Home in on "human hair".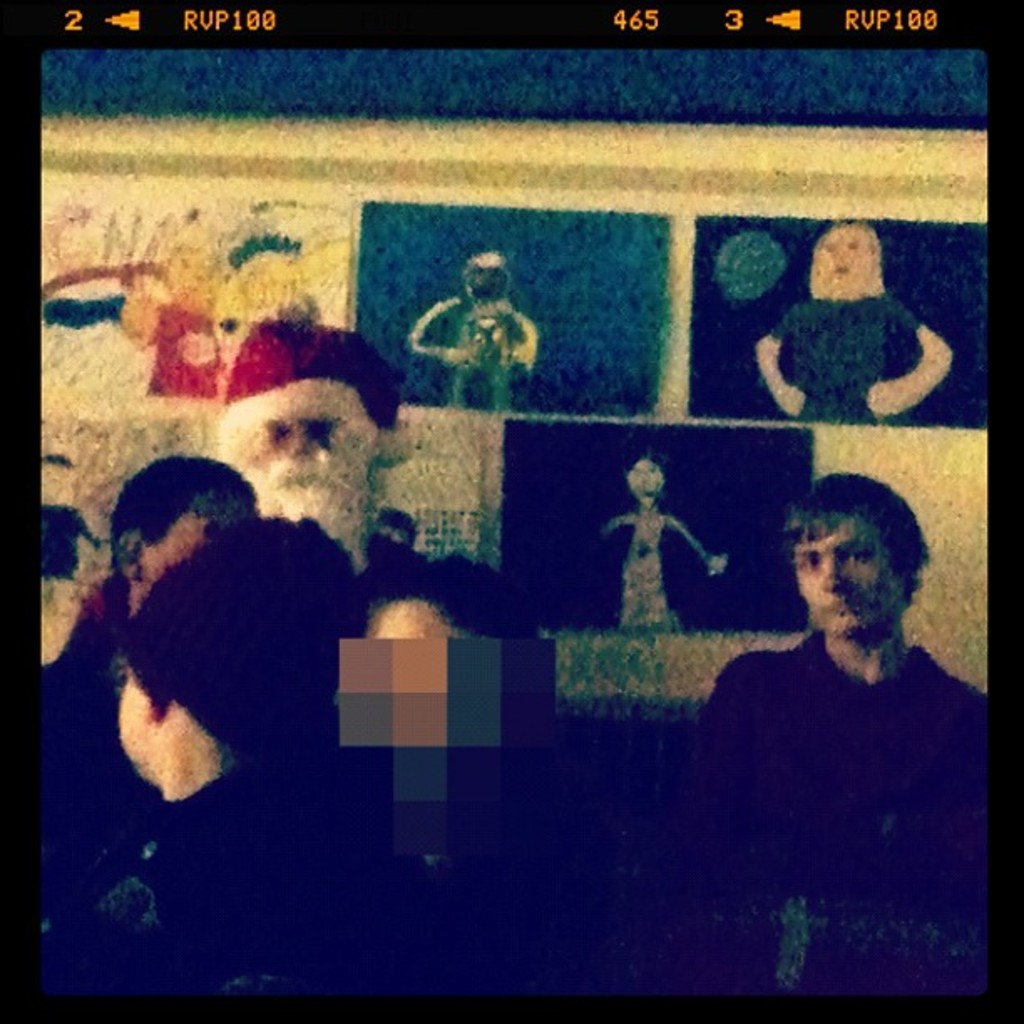
Homed in at [left=112, top=450, right=254, bottom=584].
